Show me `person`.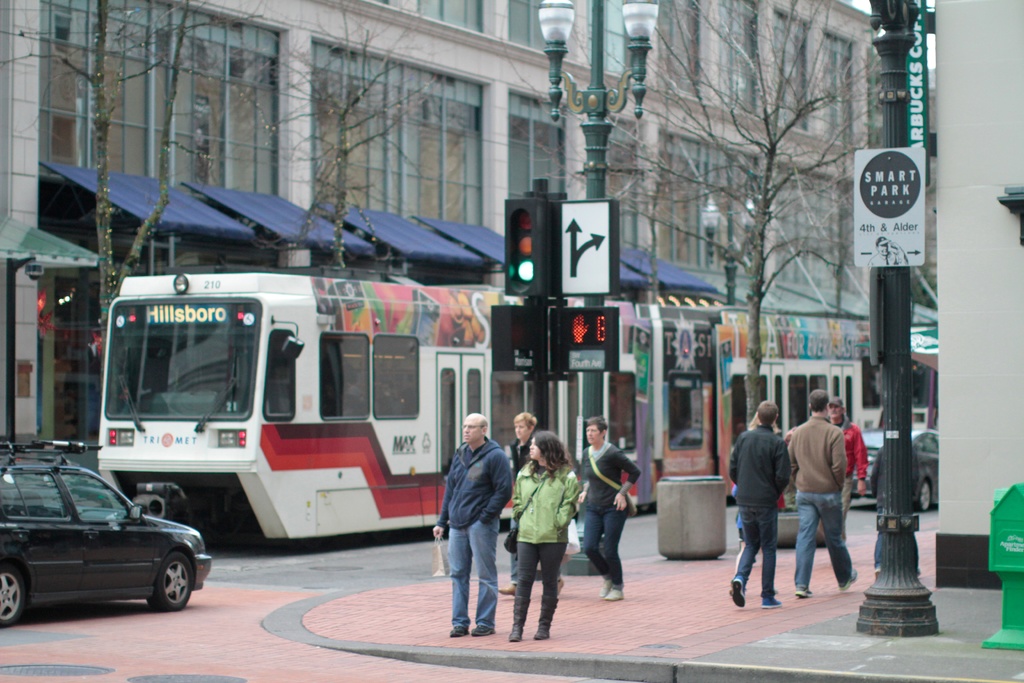
`person` is here: locate(429, 411, 513, 634).
